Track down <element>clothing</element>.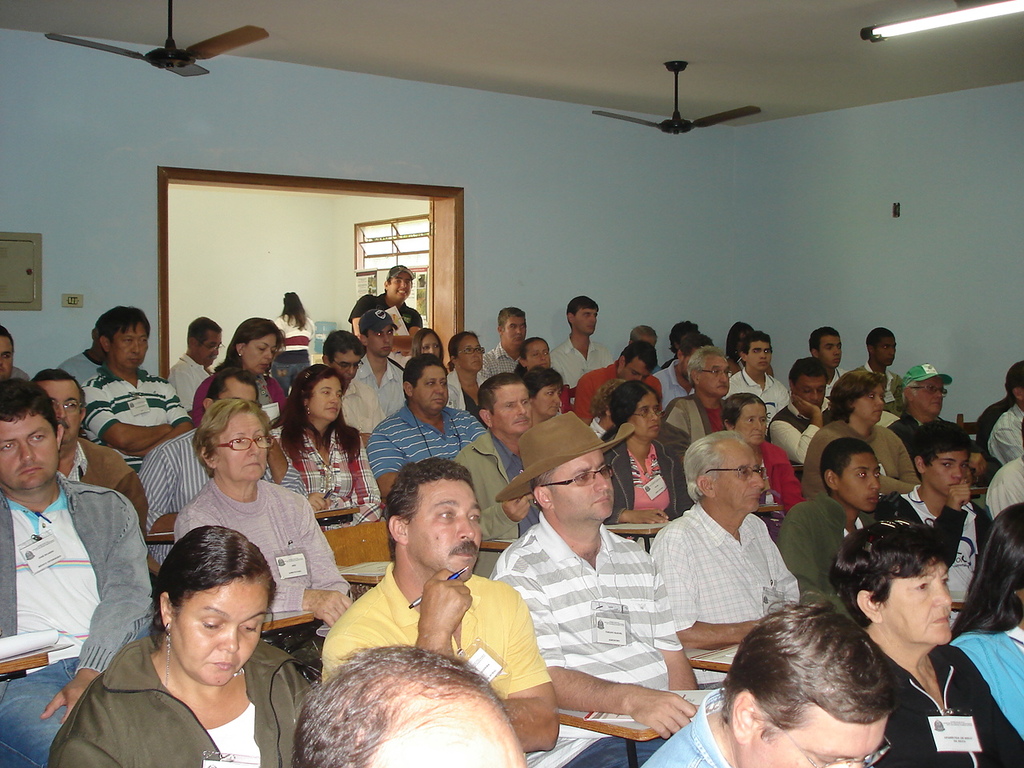
Tracked to 82:366:194:472.
